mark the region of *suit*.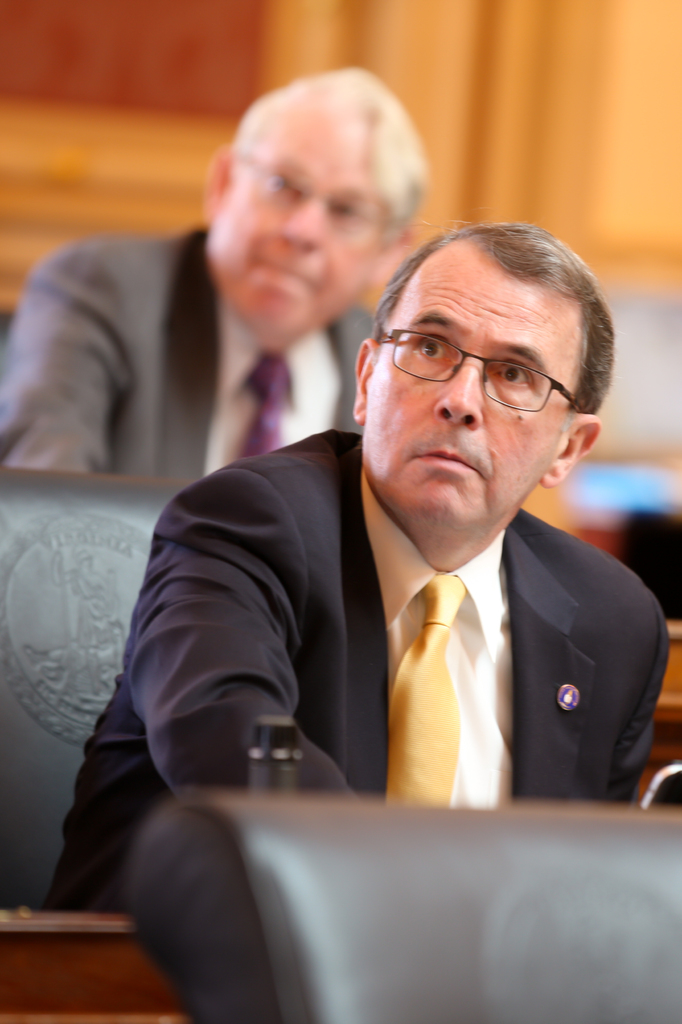
Region: bbox(49, 433, 670, 916).
